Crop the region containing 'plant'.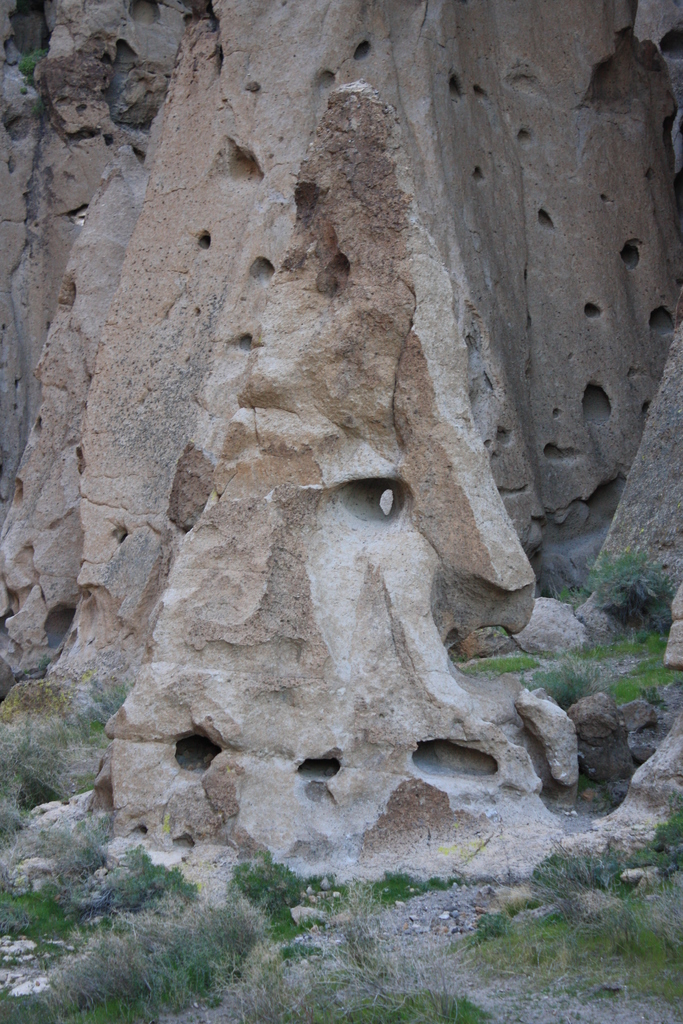
Crop region: [x1=493, y1=888, x2=553, y2=916].
